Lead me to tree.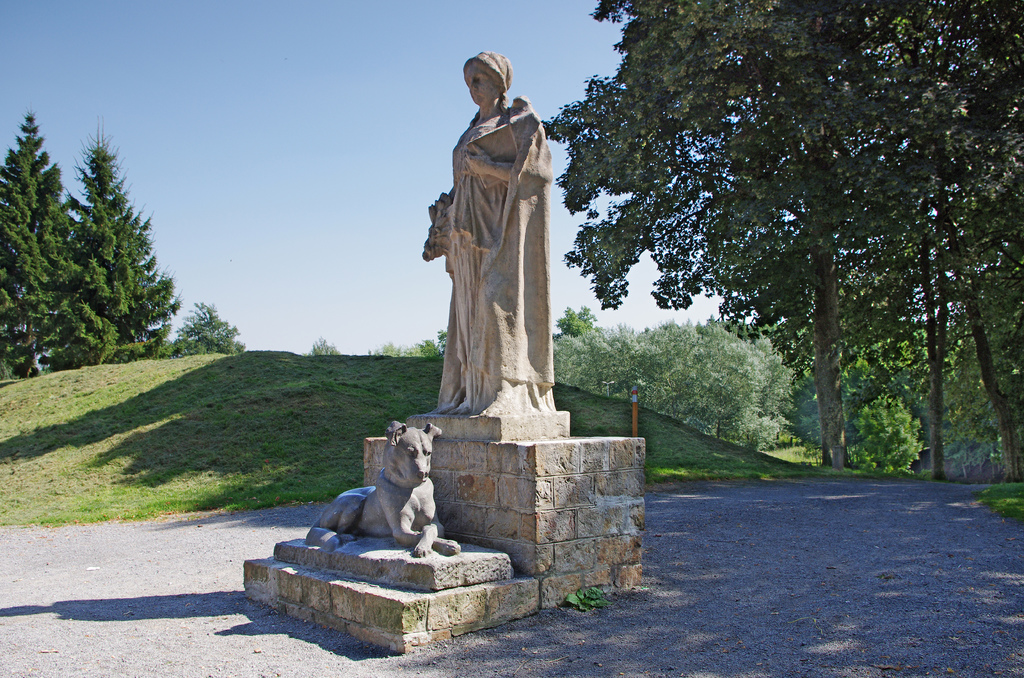
Lead to 536 0 1023 469.
